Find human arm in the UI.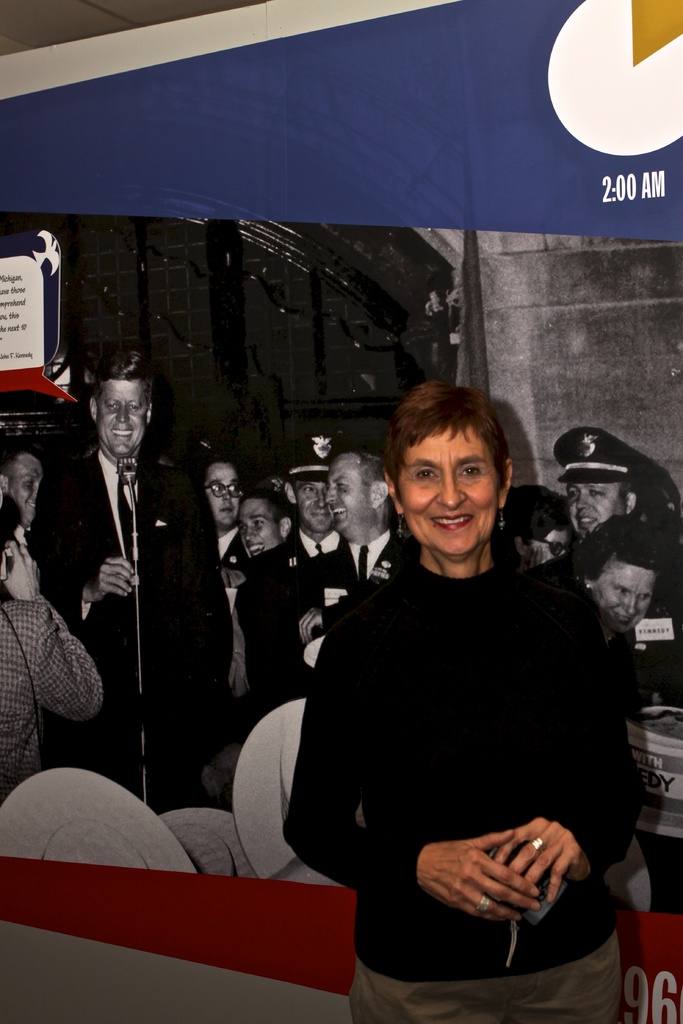
UI element at <region>0, 536, 79, 720</region>.
